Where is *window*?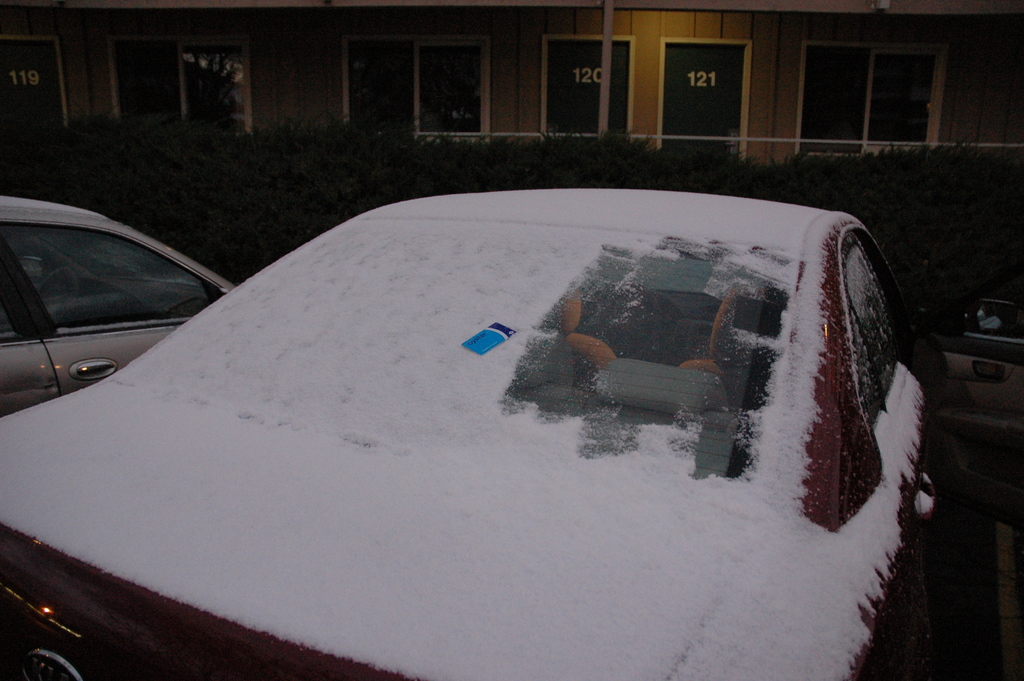
{"left": 335, "top": 35, "right": 428, "bottom": 148}.
